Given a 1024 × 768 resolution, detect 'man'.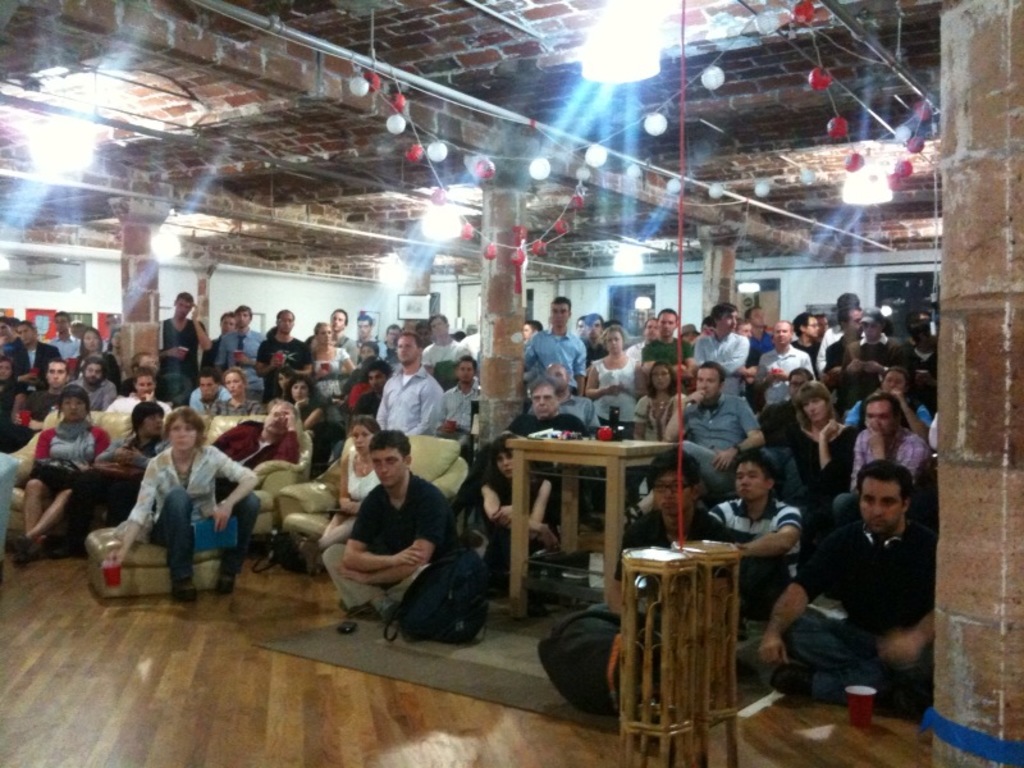
{"x1": 758, "y1": 317, "x2": 810, "y2": 411}.
